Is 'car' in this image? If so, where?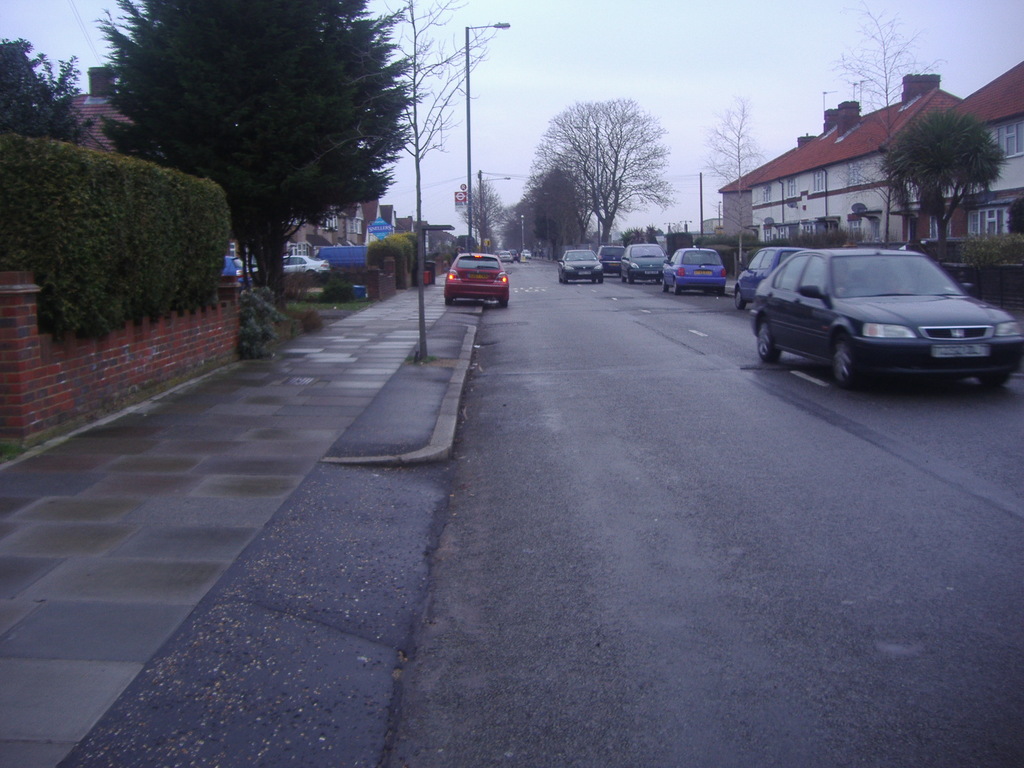
Yes, at BBox(618, 242, 666, 283).
